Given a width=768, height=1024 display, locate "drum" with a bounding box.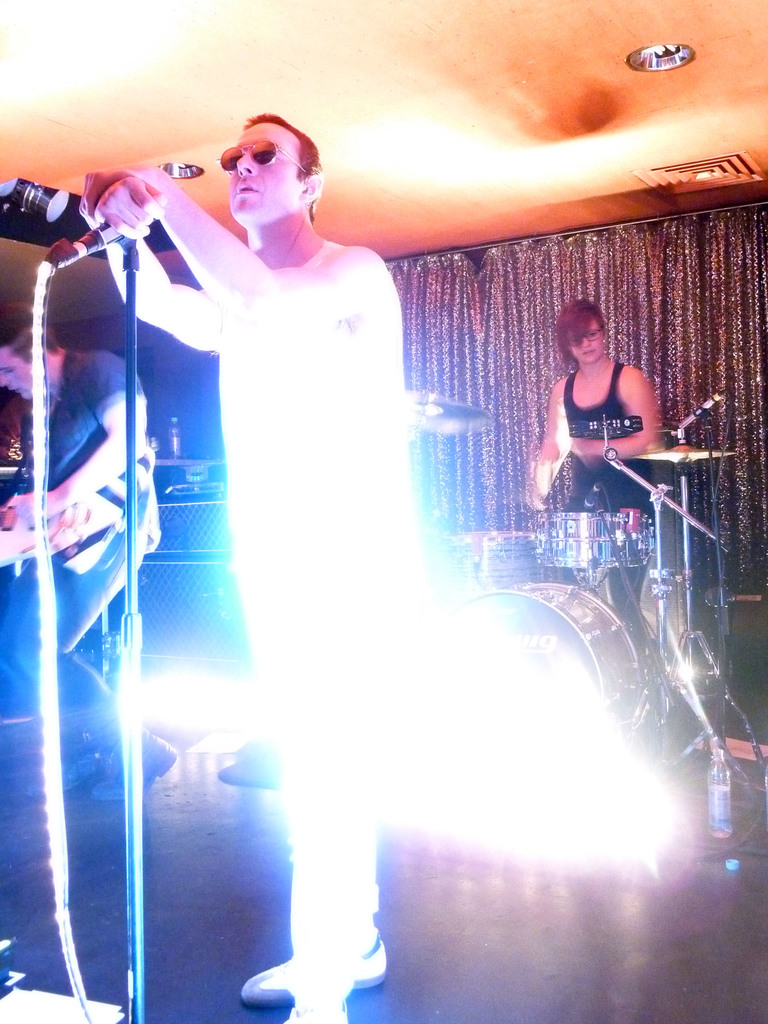
Located: [left=521, top=500, right=609, bottom=568].
